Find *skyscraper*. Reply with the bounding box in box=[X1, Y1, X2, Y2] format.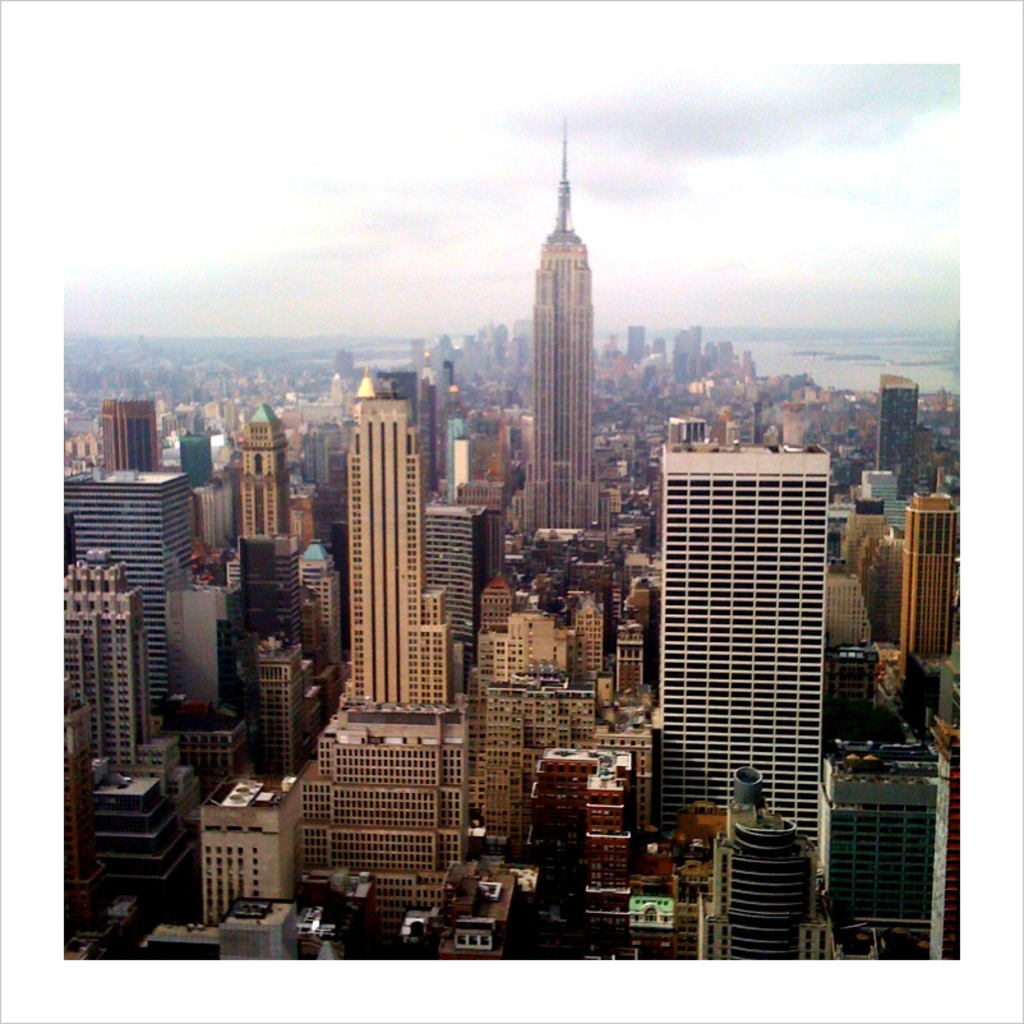
box=[653, 445, 829, 844].
